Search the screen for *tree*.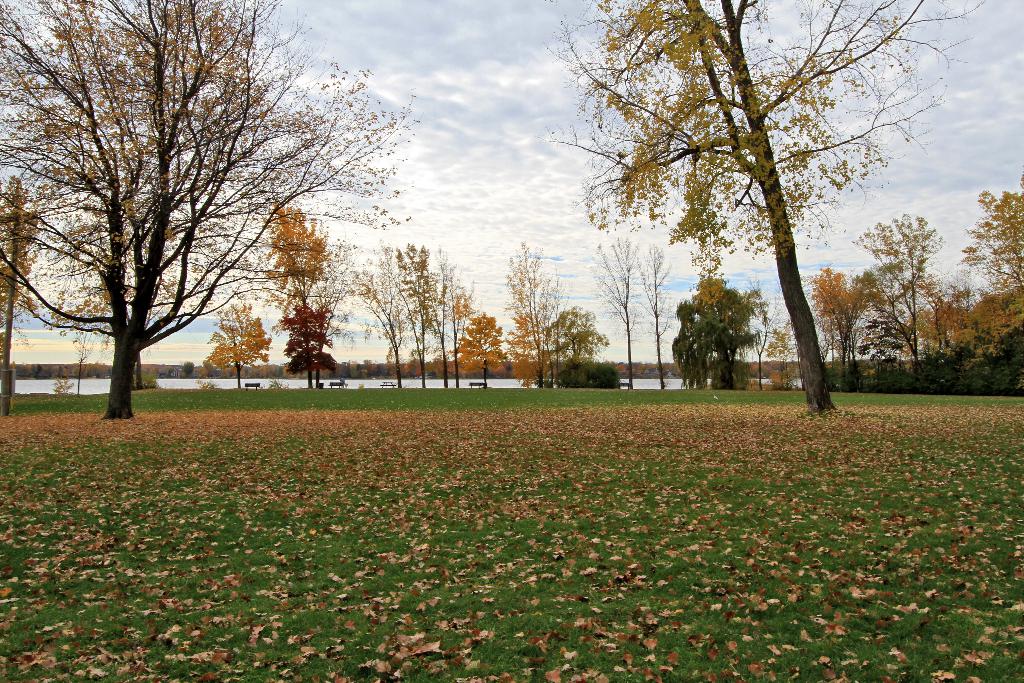
Found at (31, 2, 380, 449).
